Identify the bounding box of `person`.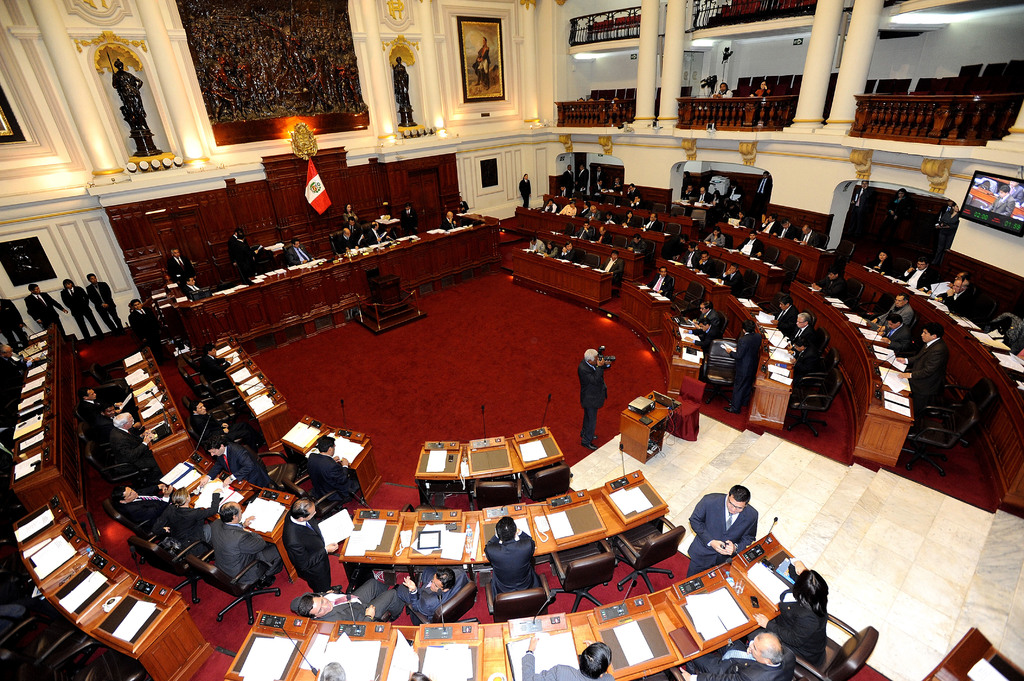
308/433/362/499.
